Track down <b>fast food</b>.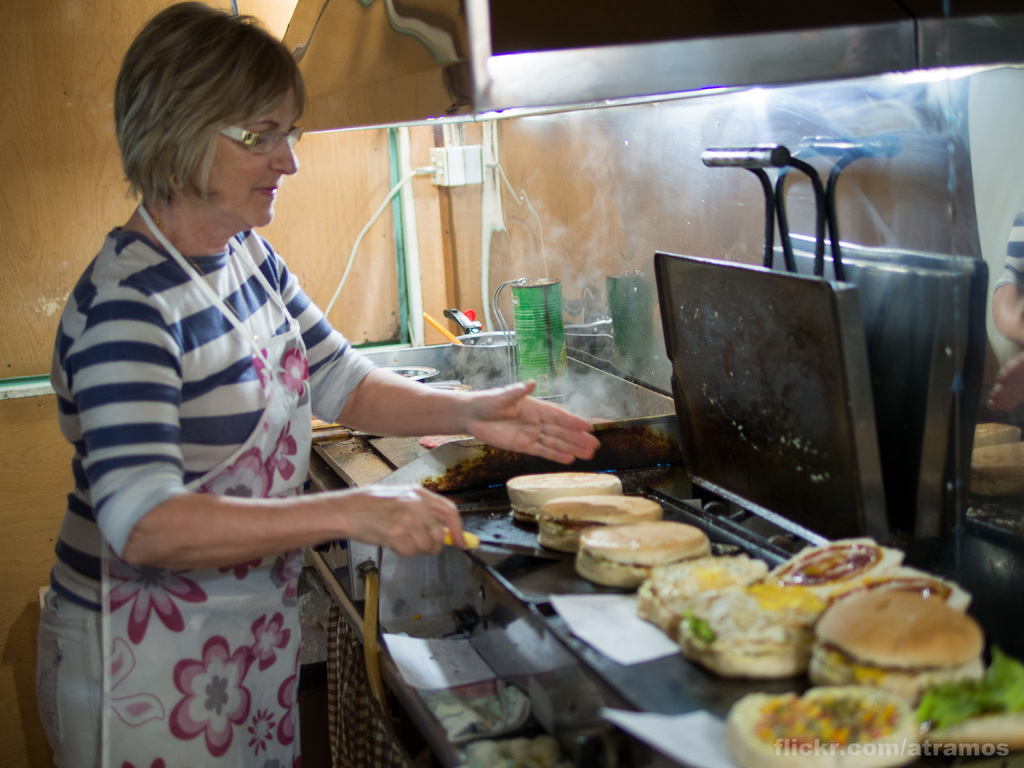
Tracked to pyautogui.locateOnScreen(726, 702, 935, 767).
